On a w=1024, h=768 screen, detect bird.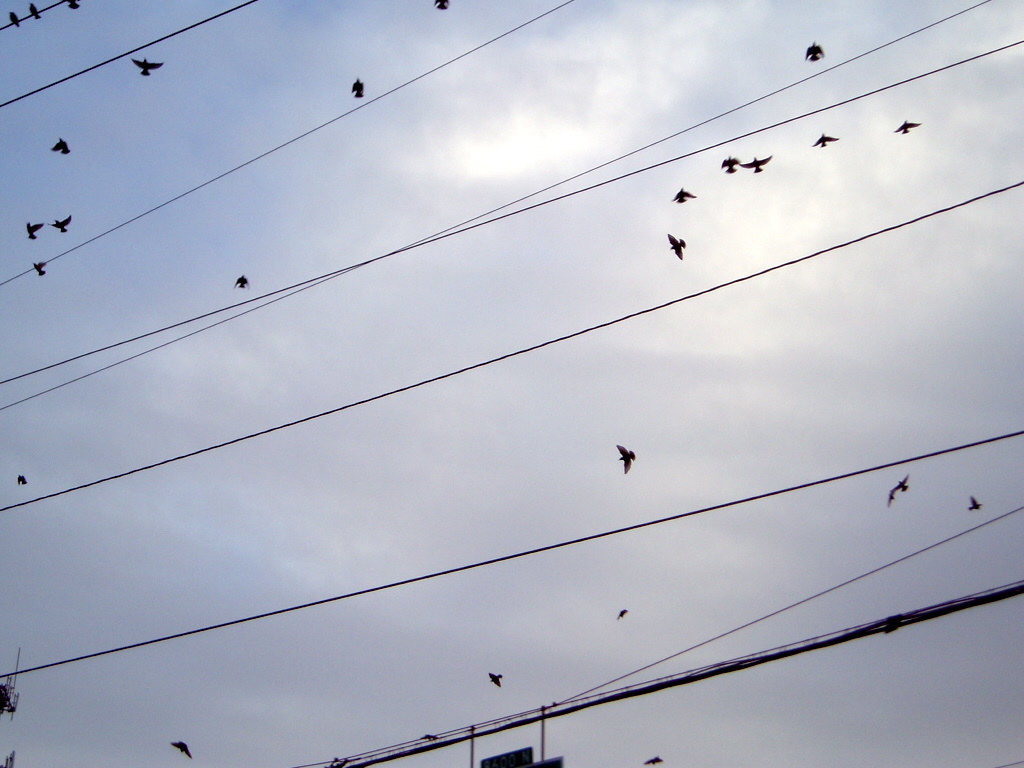
bbox=(27, 1, 41, 17).
